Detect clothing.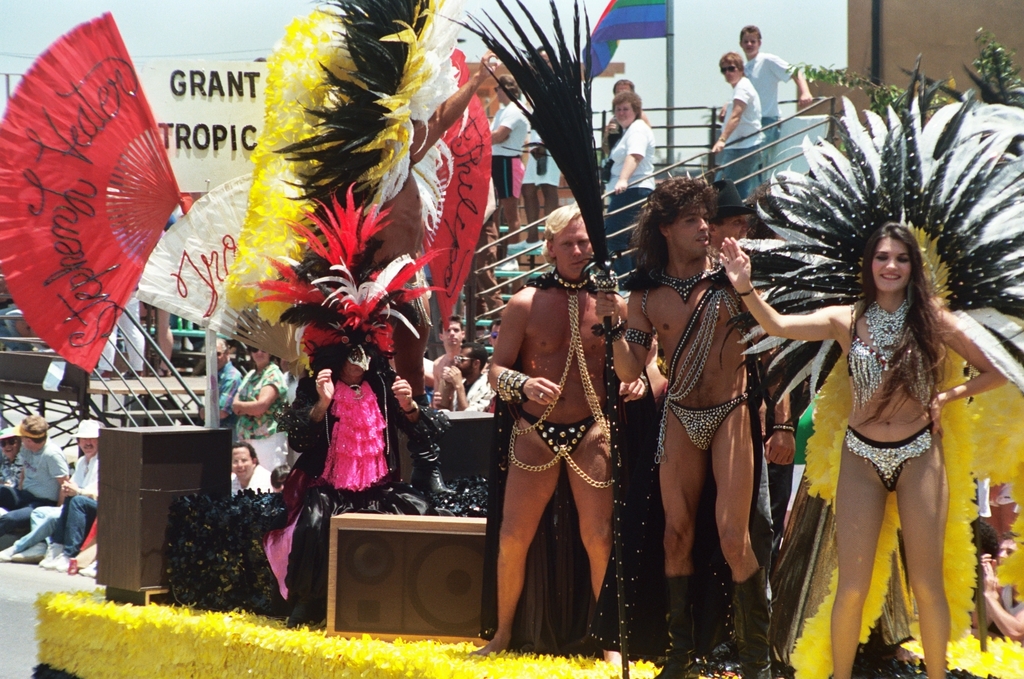
Detected at <bbox>48, 458, 104, 558</bbox>.
